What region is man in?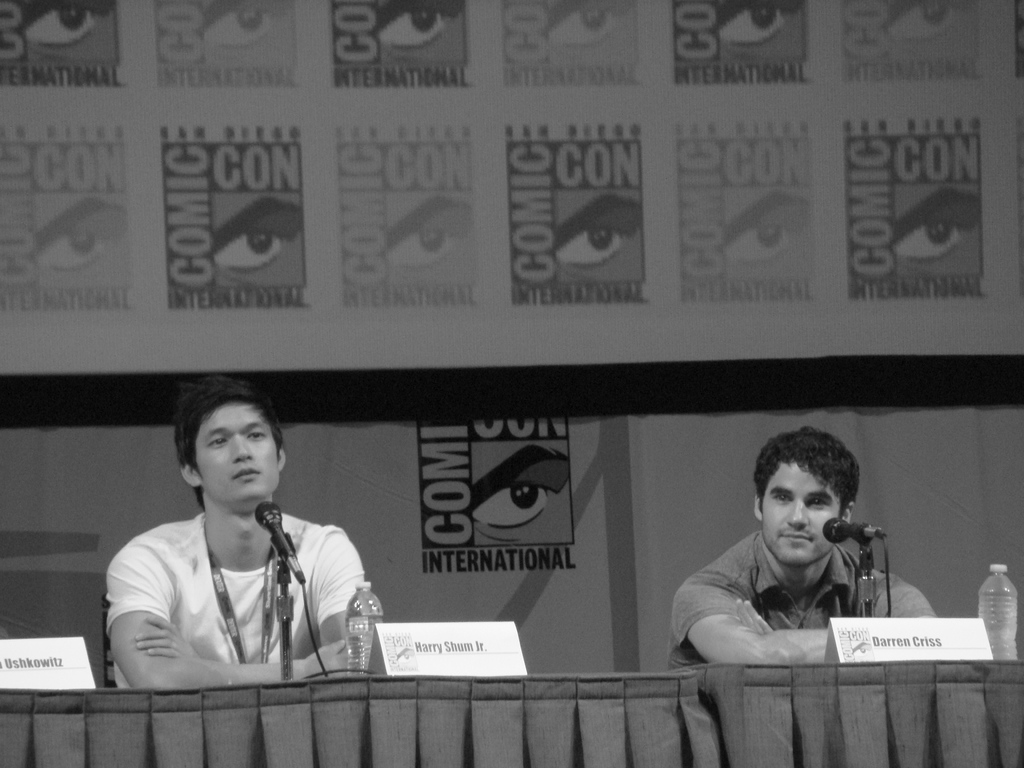
<region>674, 441, 918, 679</region>.
